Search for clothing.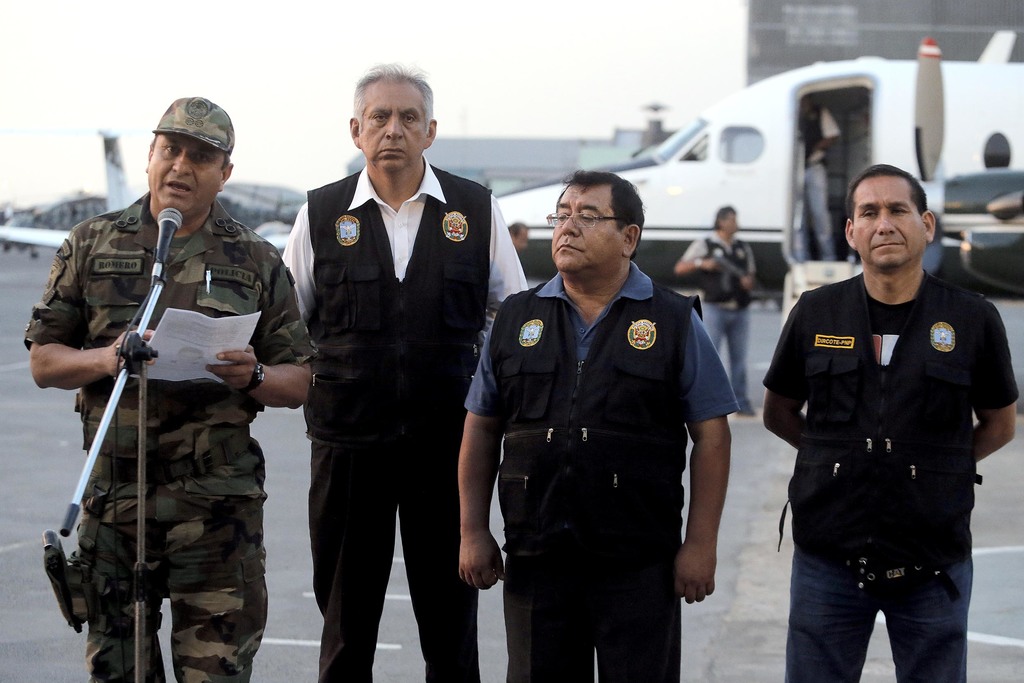
Found at l=678, t=227, r=755, b=409.
